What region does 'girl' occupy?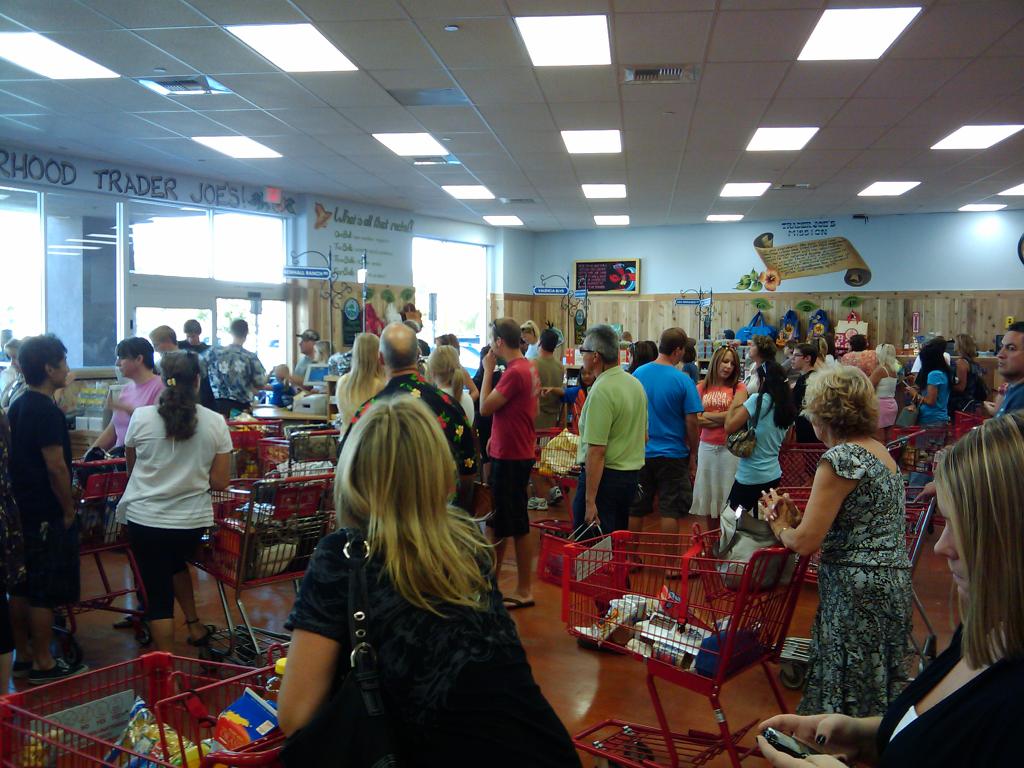
[692, 346, 746, 560].
